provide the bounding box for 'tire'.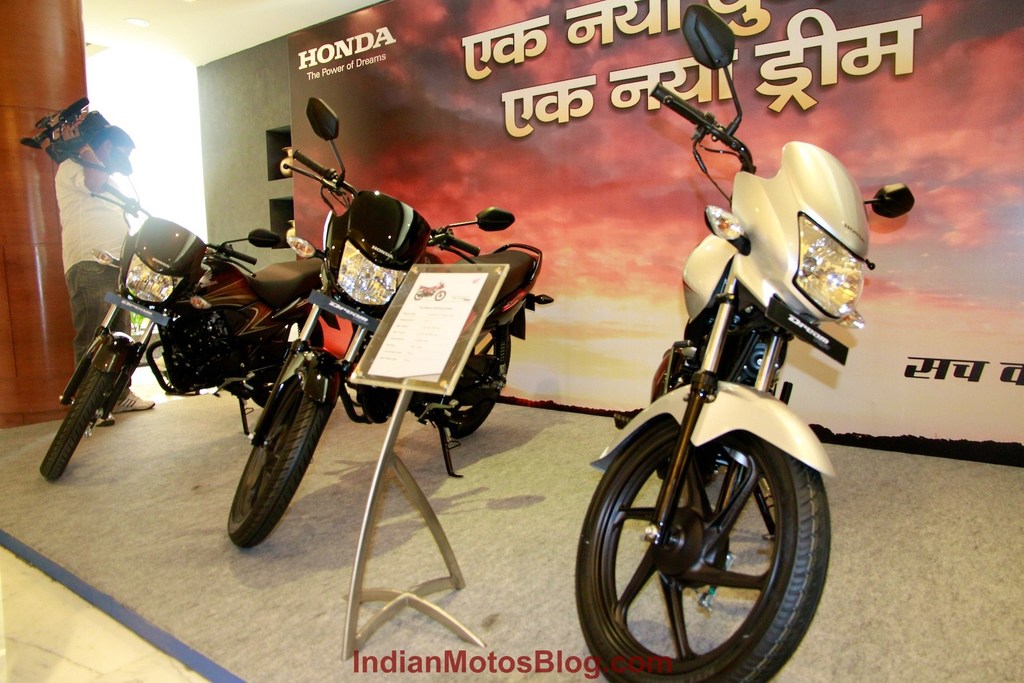
bbox(228, 376, 331, 550).
